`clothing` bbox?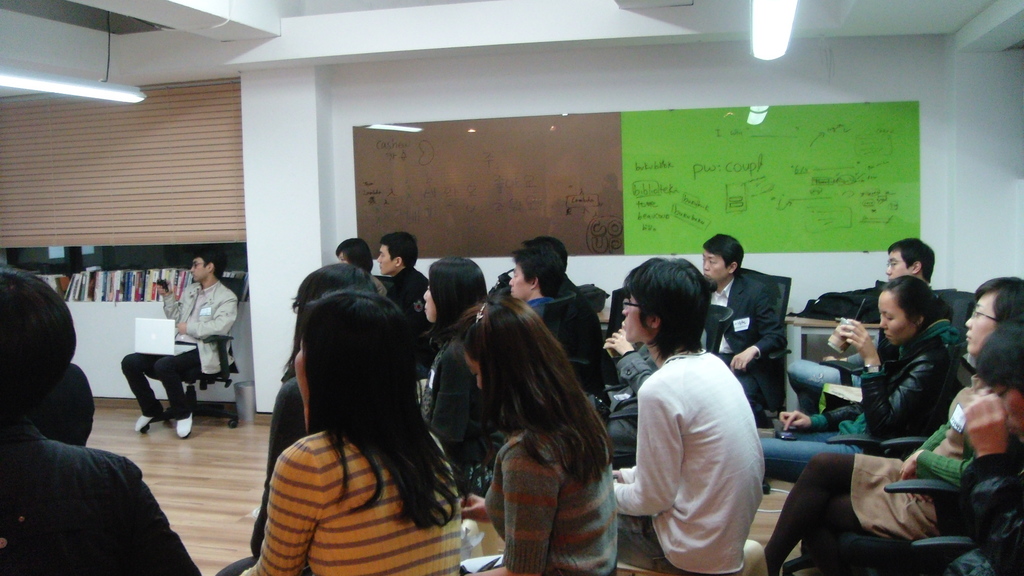
<bbox>118, 283, 240, 418</bbox>
